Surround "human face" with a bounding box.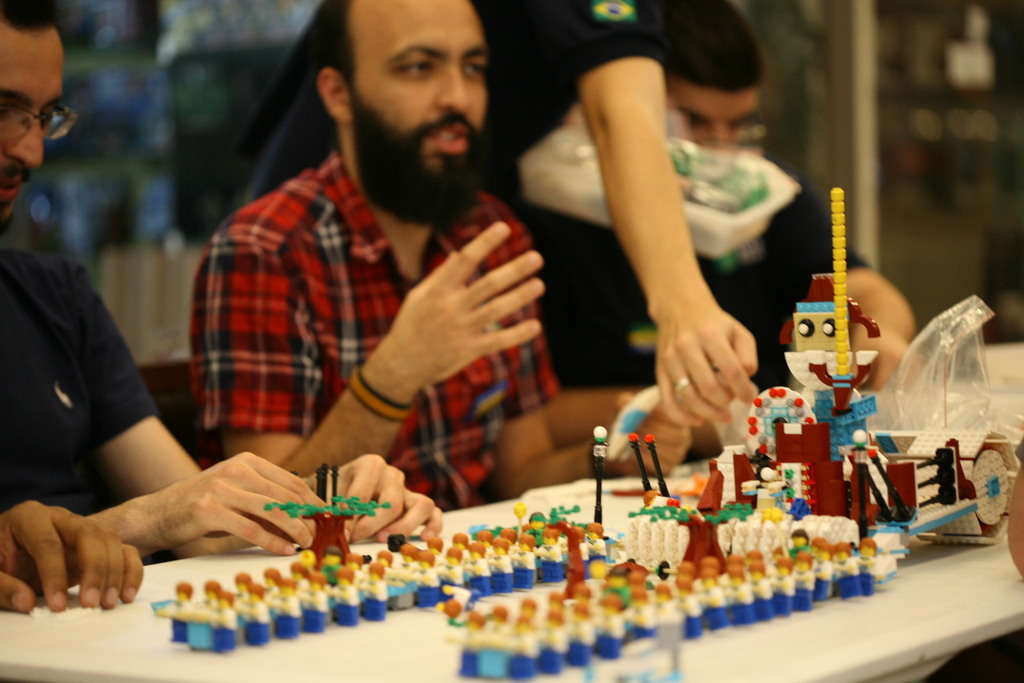
region(351, 0, 492, 219).
